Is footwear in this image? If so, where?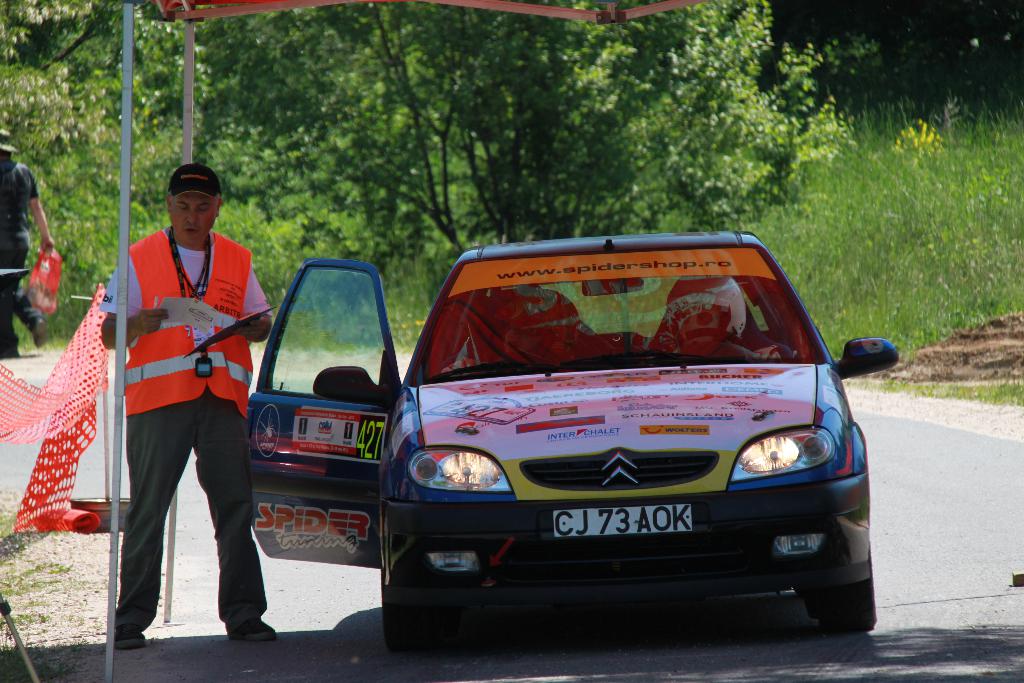
Yes, at pyautogui.locateOnScreen(110, 625, 144, 650).
